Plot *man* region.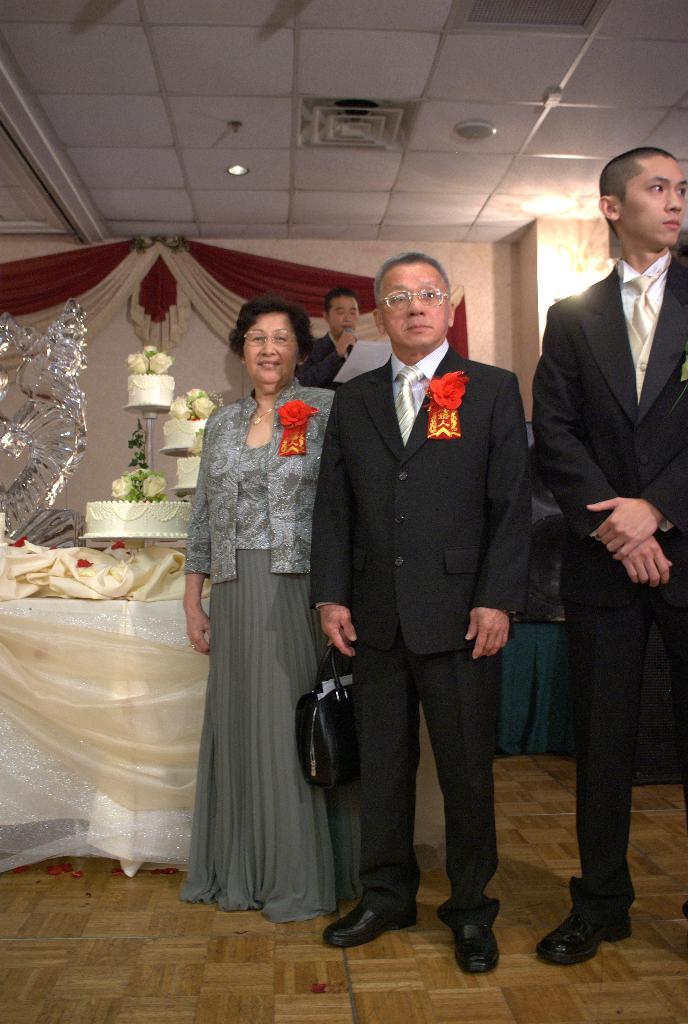
Plotted at 527 147 687 965.
